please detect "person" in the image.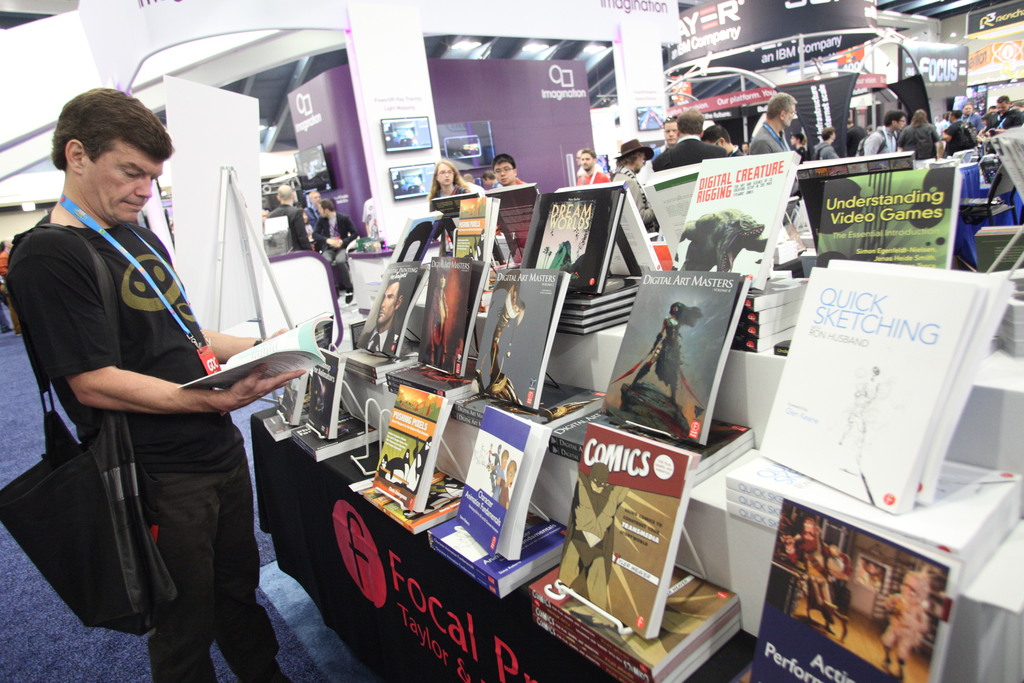
x1=684, y1=119, x2=744, y2=156.
